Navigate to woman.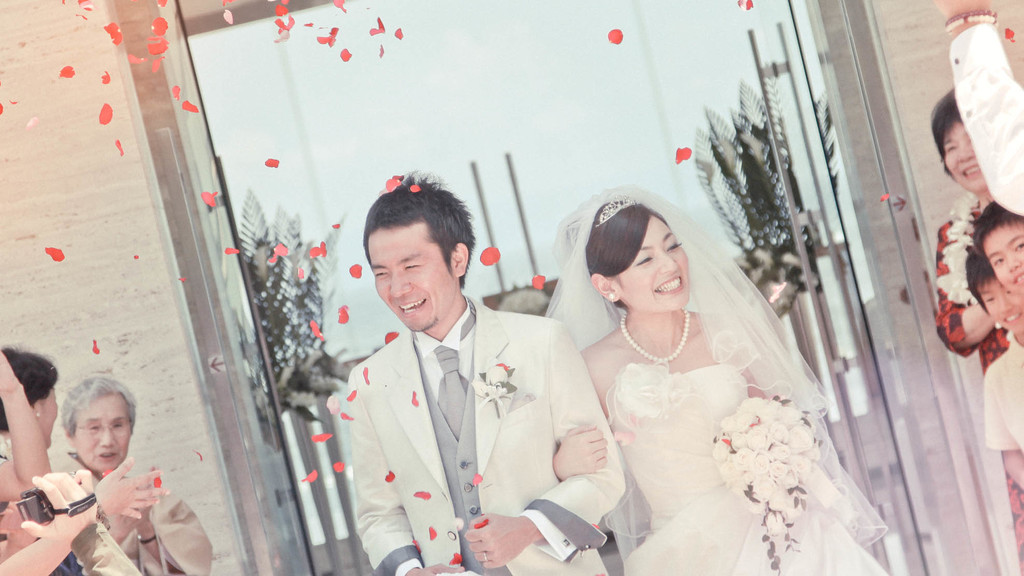
Navigation target: l=0, t=347, r=150, b=575.
